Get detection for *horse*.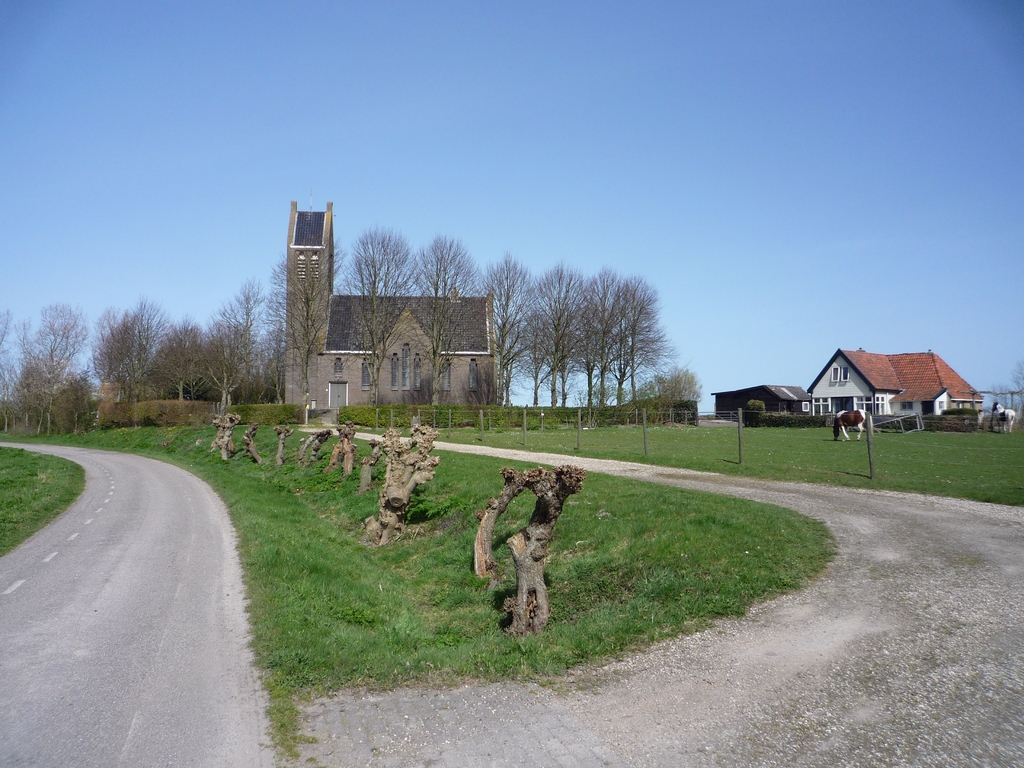
Detection: [x1=829, y1=409, x2=876, y2=445].
